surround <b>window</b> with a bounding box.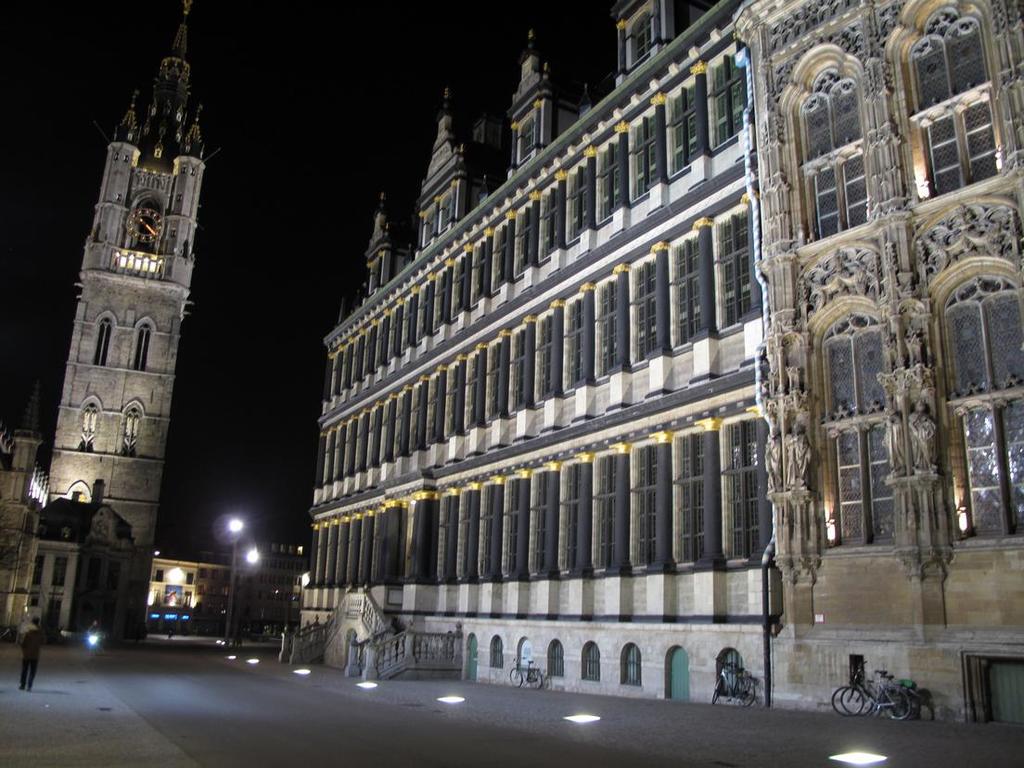
x1=134 y1=324 x2=151 y2=371.
